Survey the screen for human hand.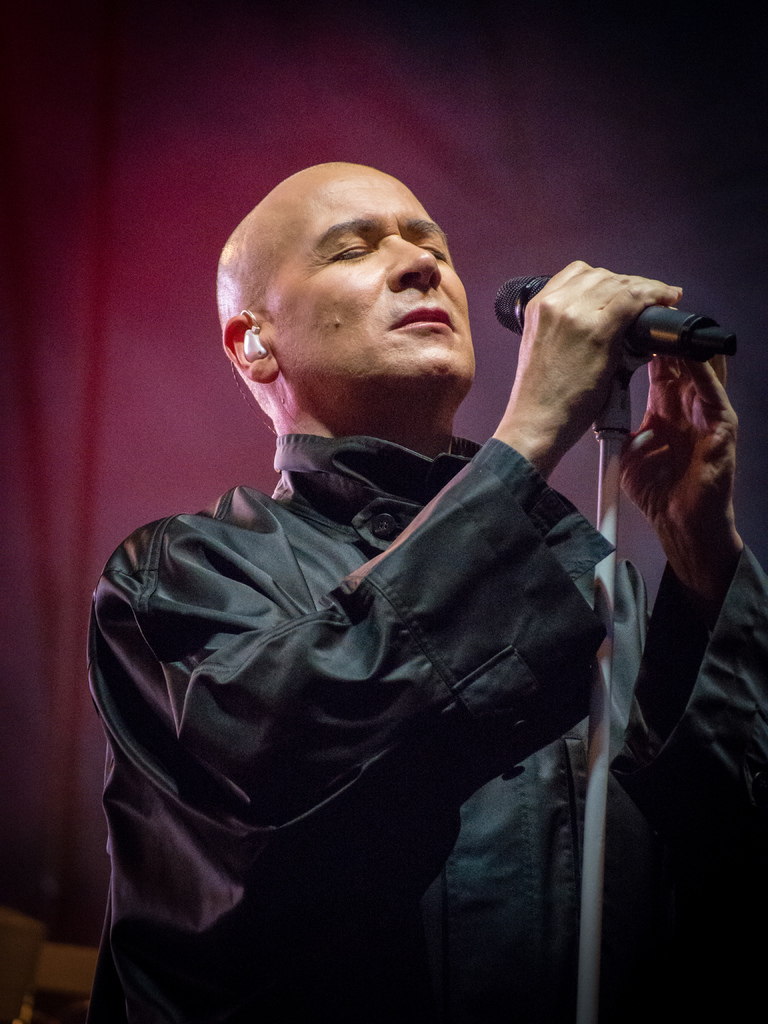
Survey found: <bbox>480, 250, 696, 479</bbox>.
